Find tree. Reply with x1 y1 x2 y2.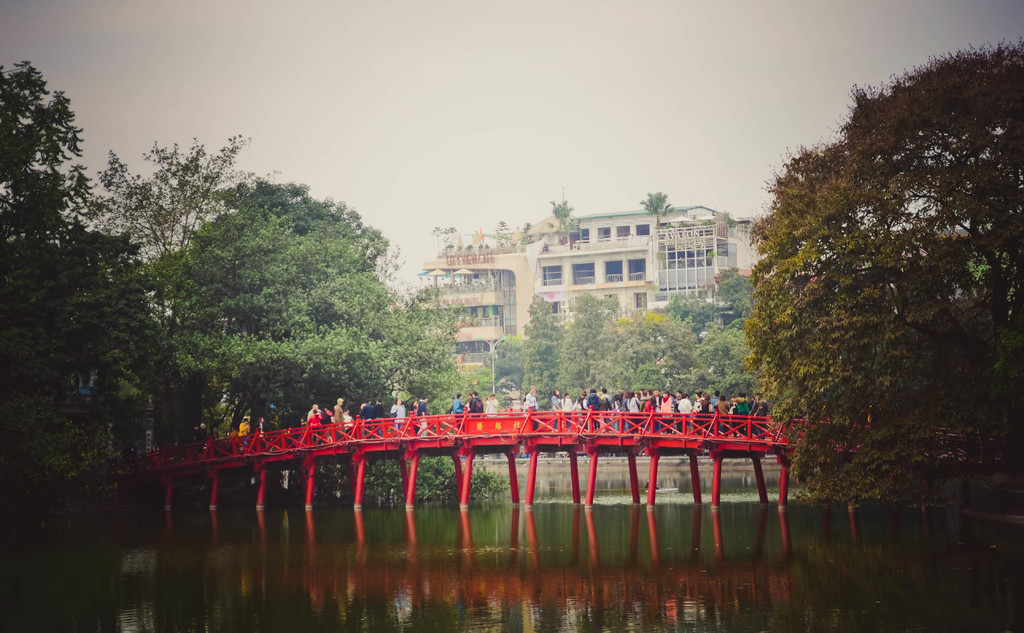
659 289 733 335.
